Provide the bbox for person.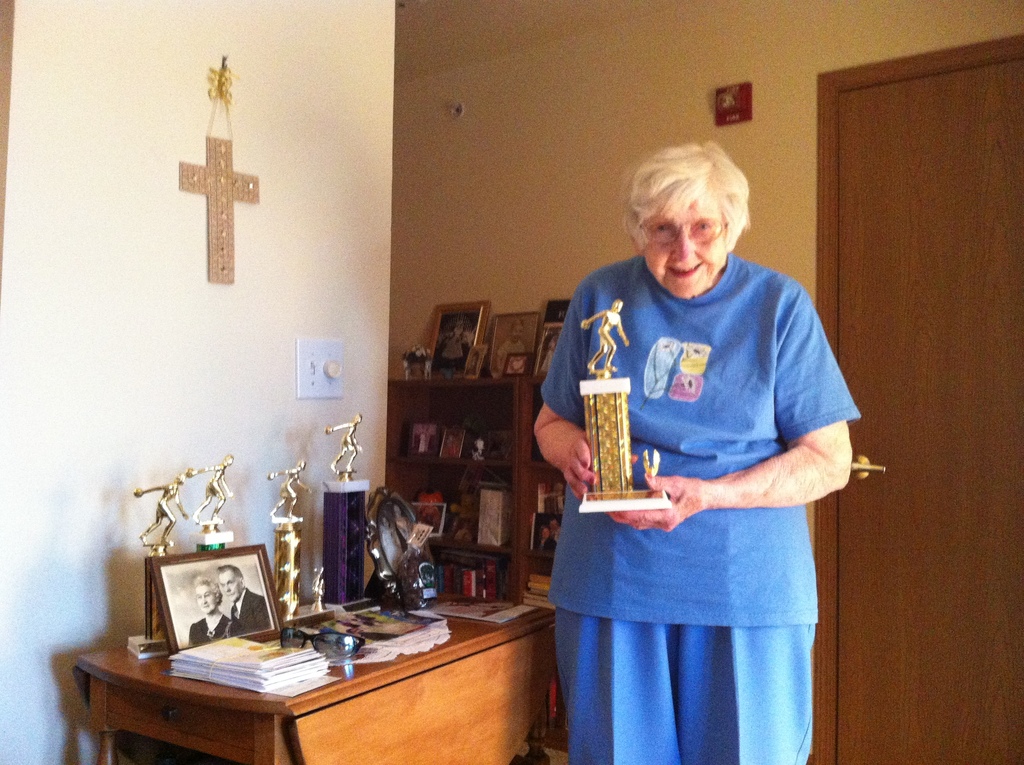
[left=265, top=456, right=314, bottom=515].
